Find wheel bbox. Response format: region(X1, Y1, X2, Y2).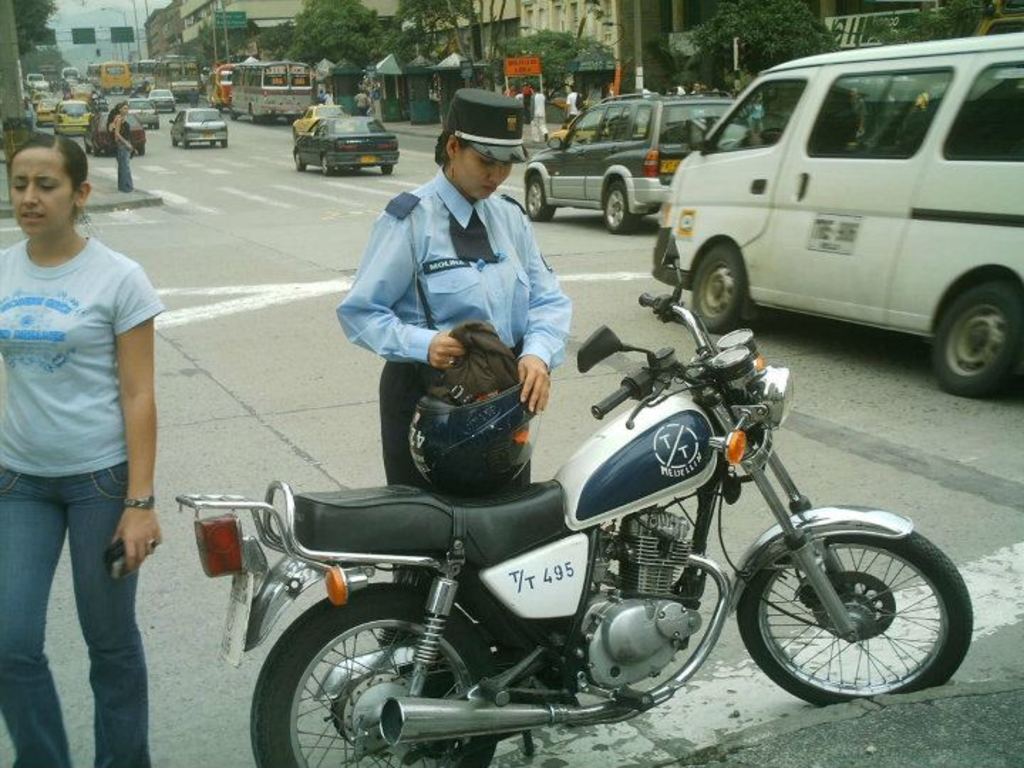
region(323, 156, 334, 176).
